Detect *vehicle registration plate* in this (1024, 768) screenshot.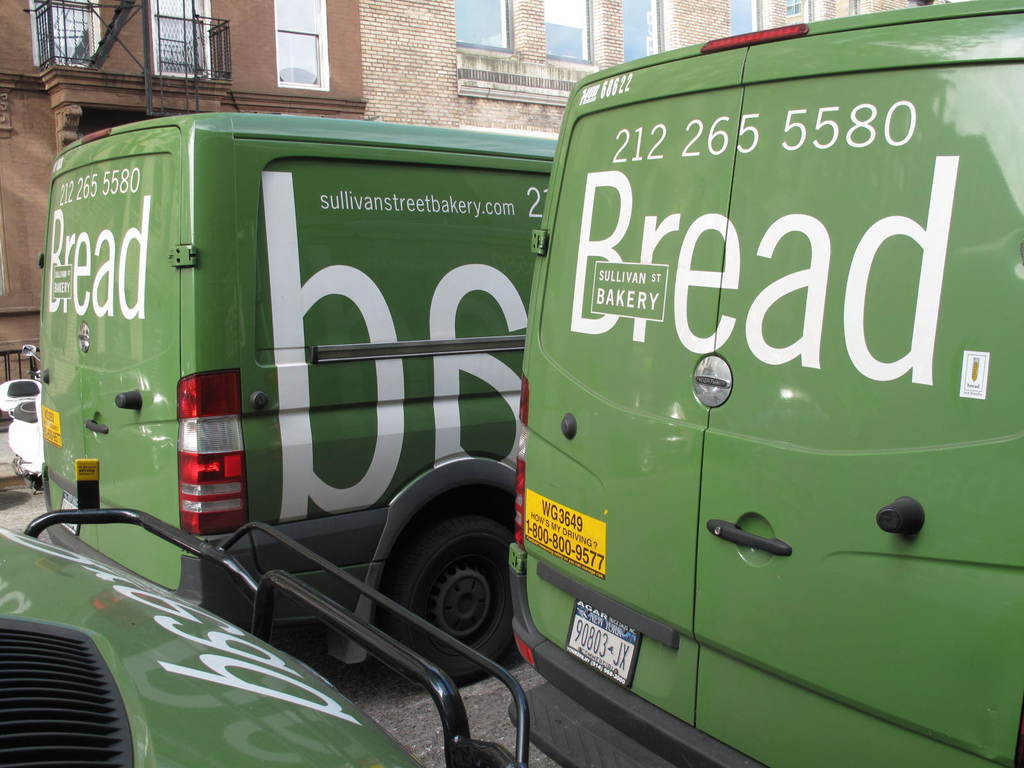
Detection: 572 614 654 696.
